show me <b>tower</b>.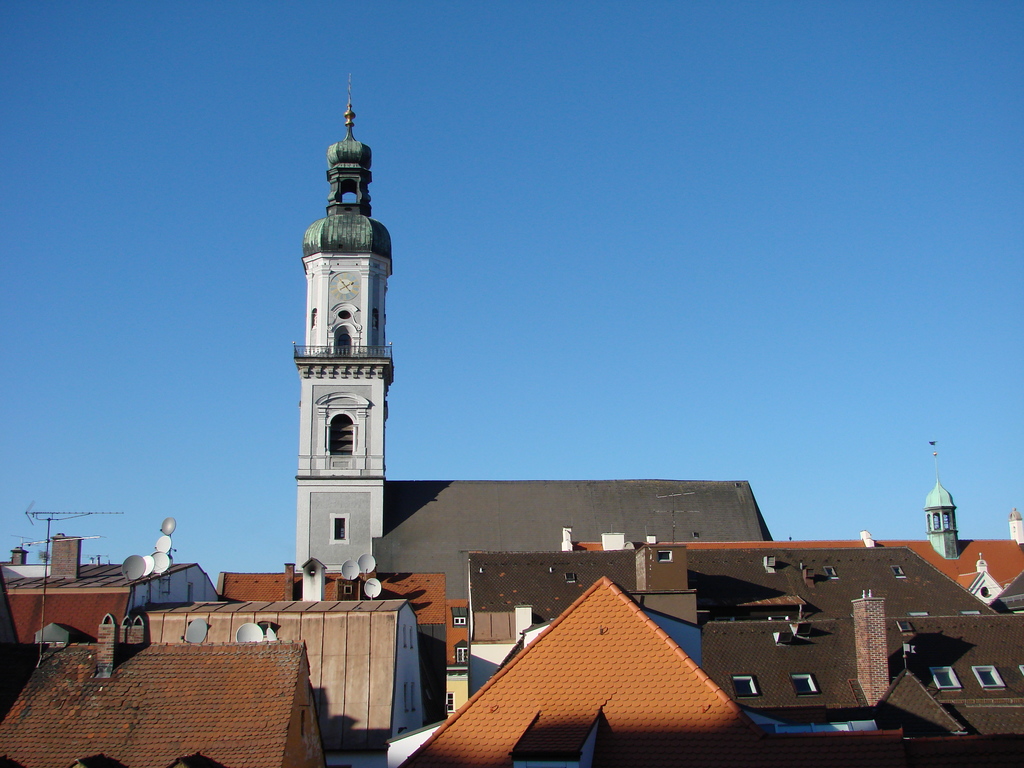
<b>tower</b> is here: [left=275, top=52, right=411, bottom=687].
